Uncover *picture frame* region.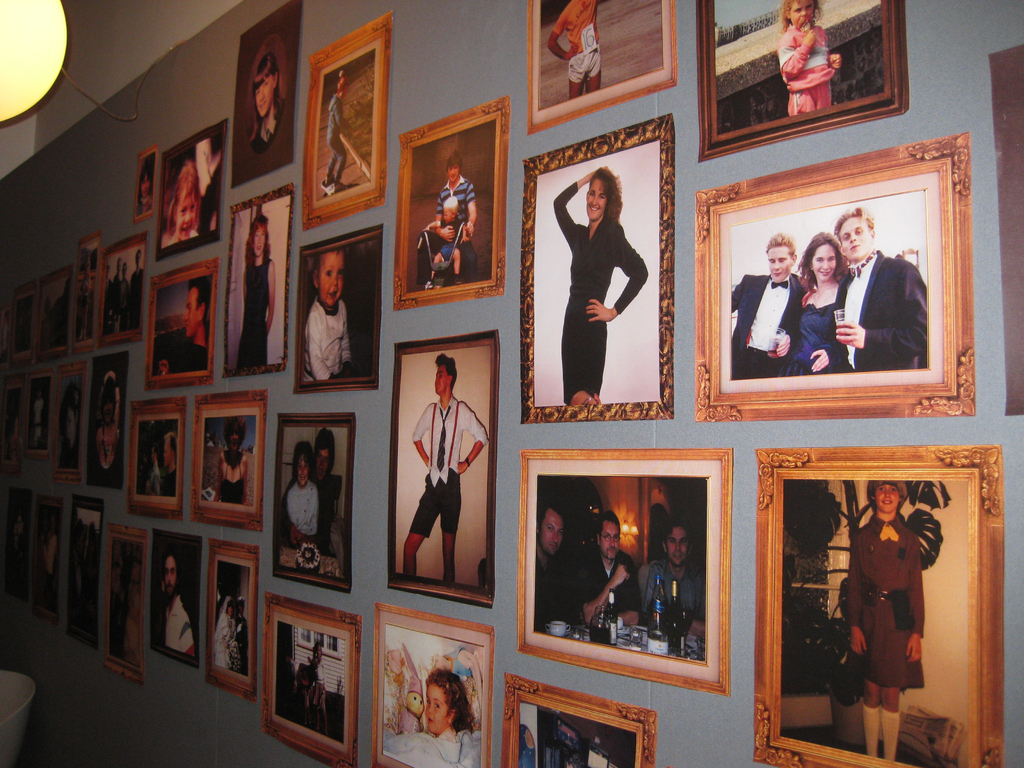
Uncovered: bbox=[502, 672, 655, 767].
